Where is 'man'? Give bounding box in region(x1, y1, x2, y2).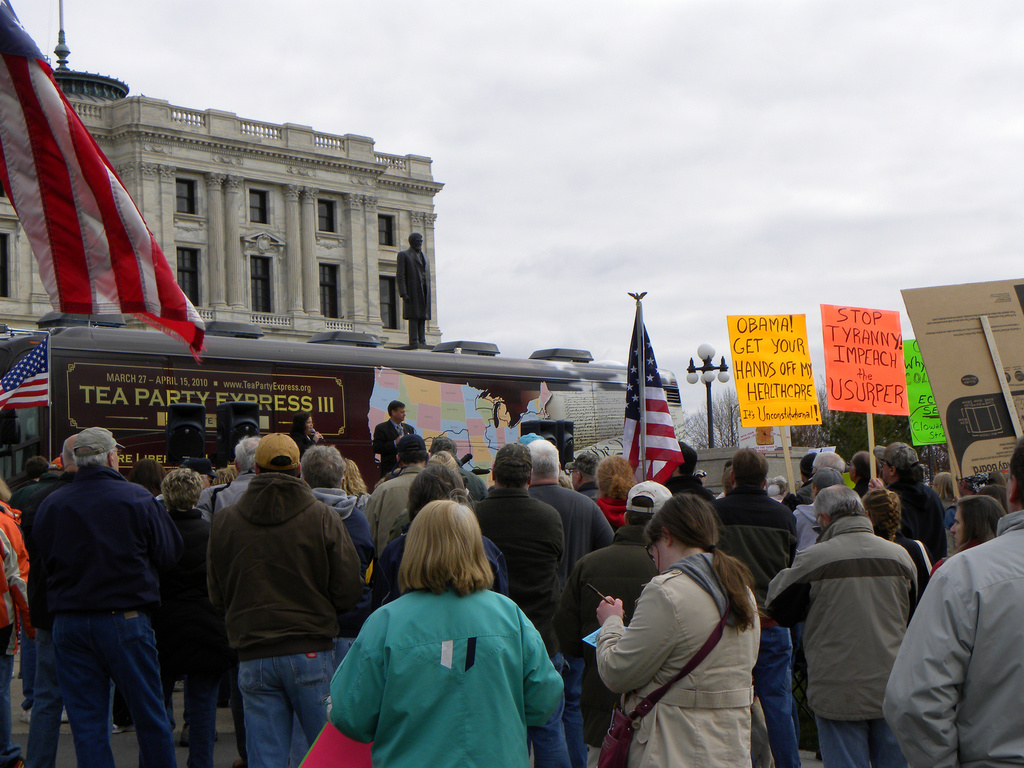
region(881, 436, 1023, 767).
